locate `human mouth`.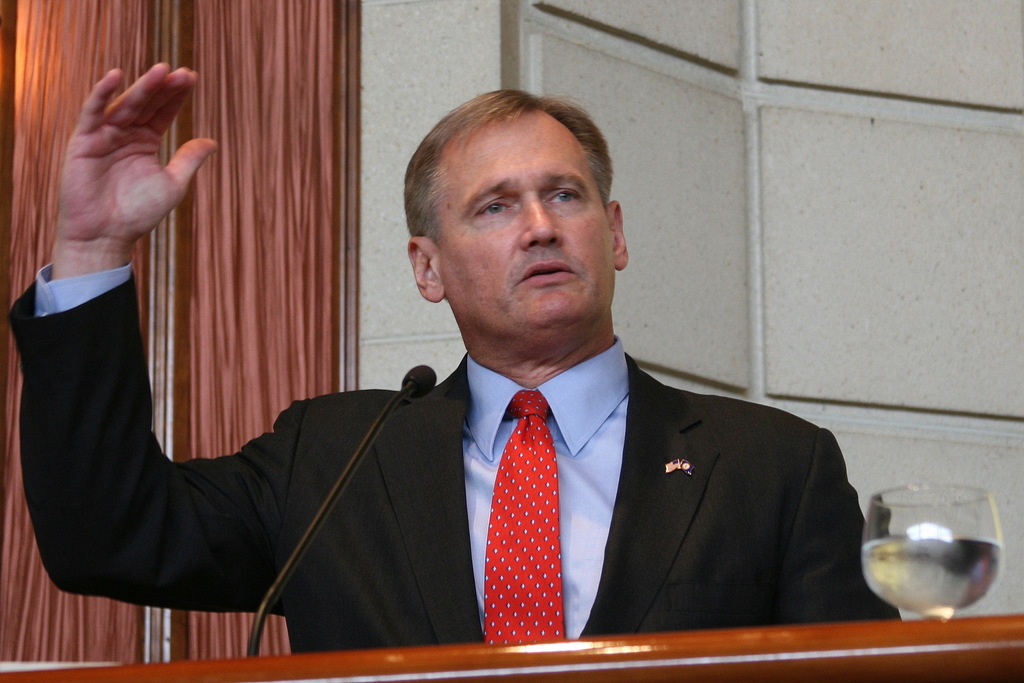
Bounding box: (515,257,577,292).
